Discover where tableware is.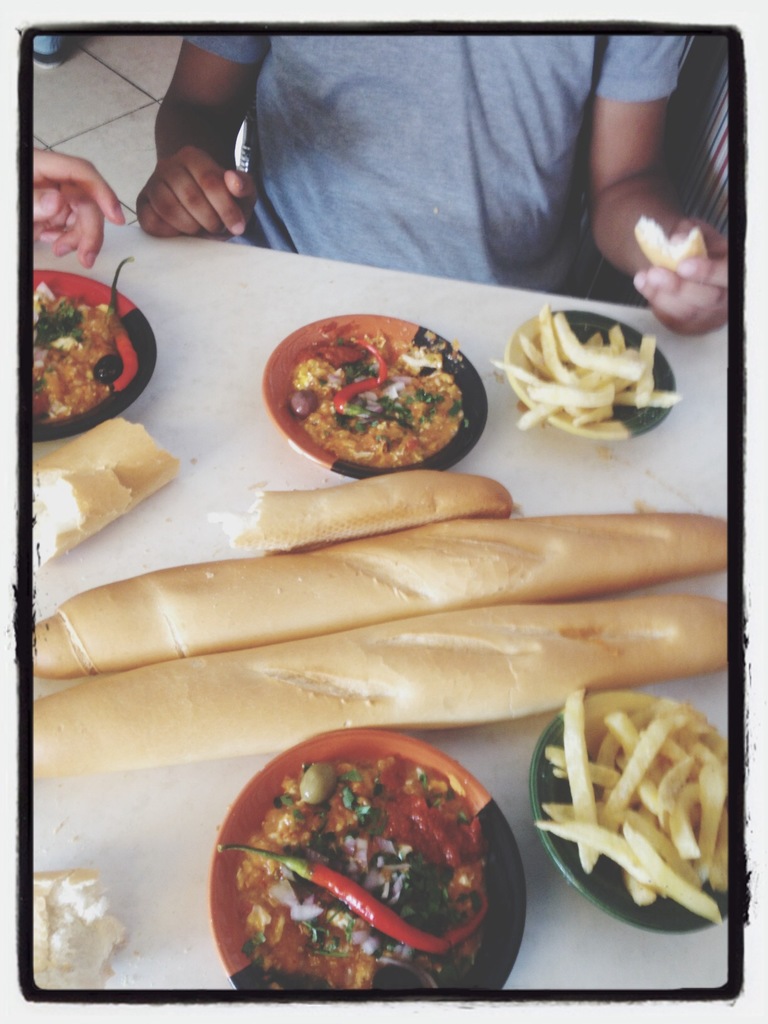
Discovered at locate(508, 310, 675, 435).
